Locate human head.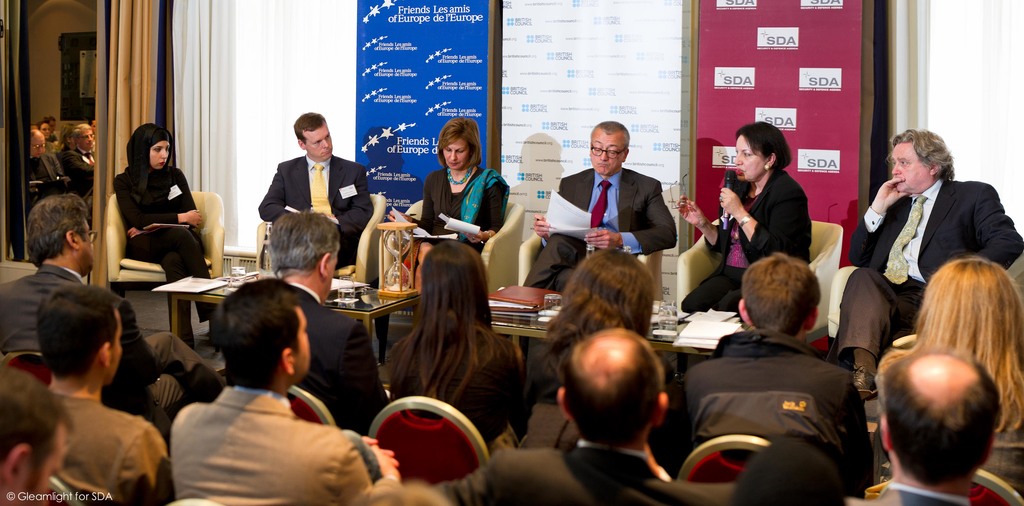
Bounding box: <region>220, 280, 315, 391</region>.
